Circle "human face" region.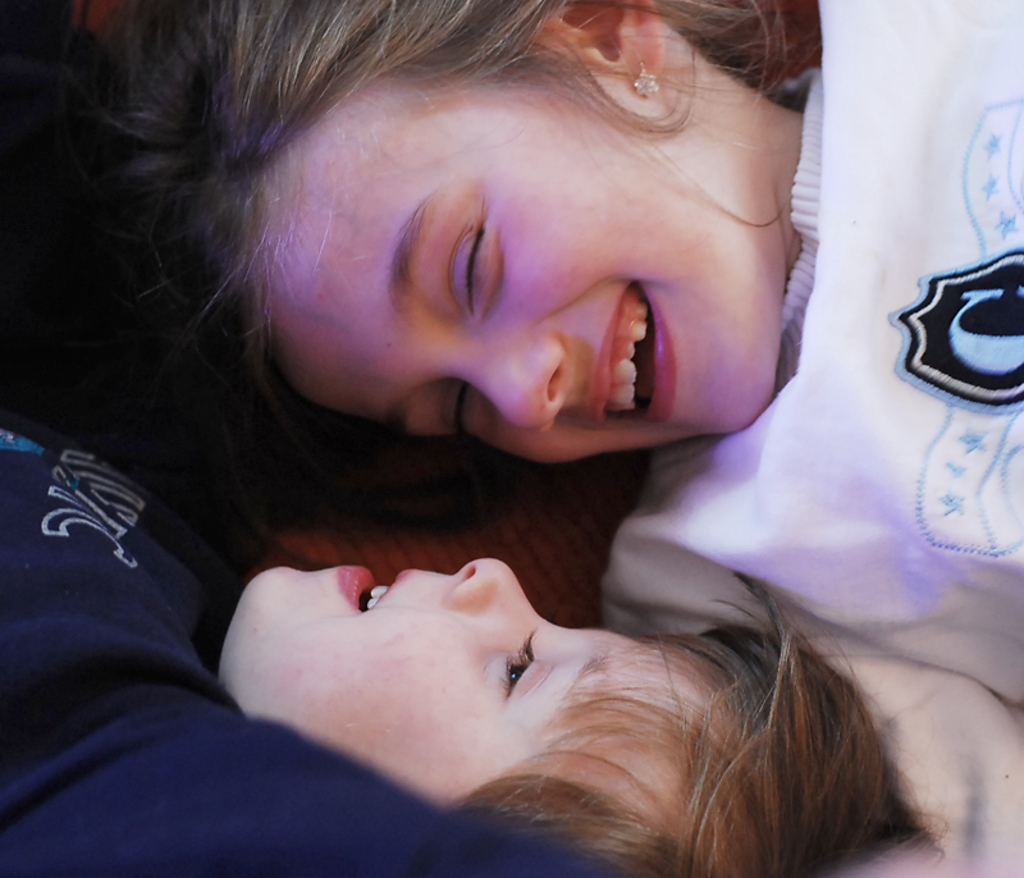
Region: (262,97,778,457).
